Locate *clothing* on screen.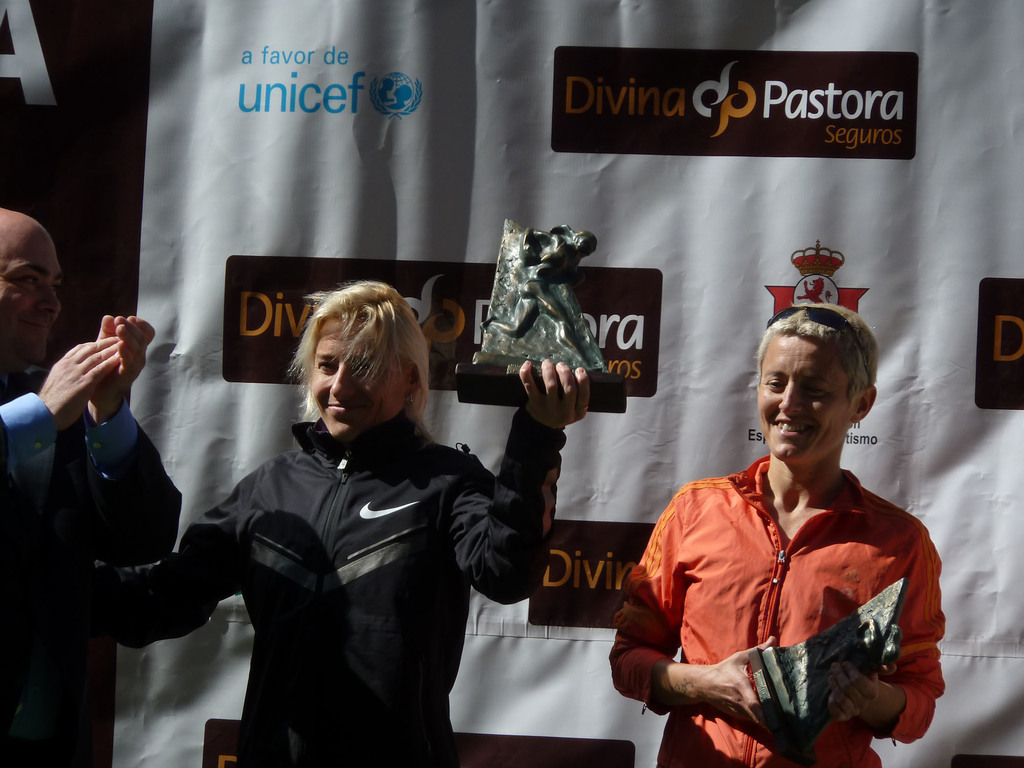
On screen at pyautogui.locateOnScreen(93, 421, 568, 767).
